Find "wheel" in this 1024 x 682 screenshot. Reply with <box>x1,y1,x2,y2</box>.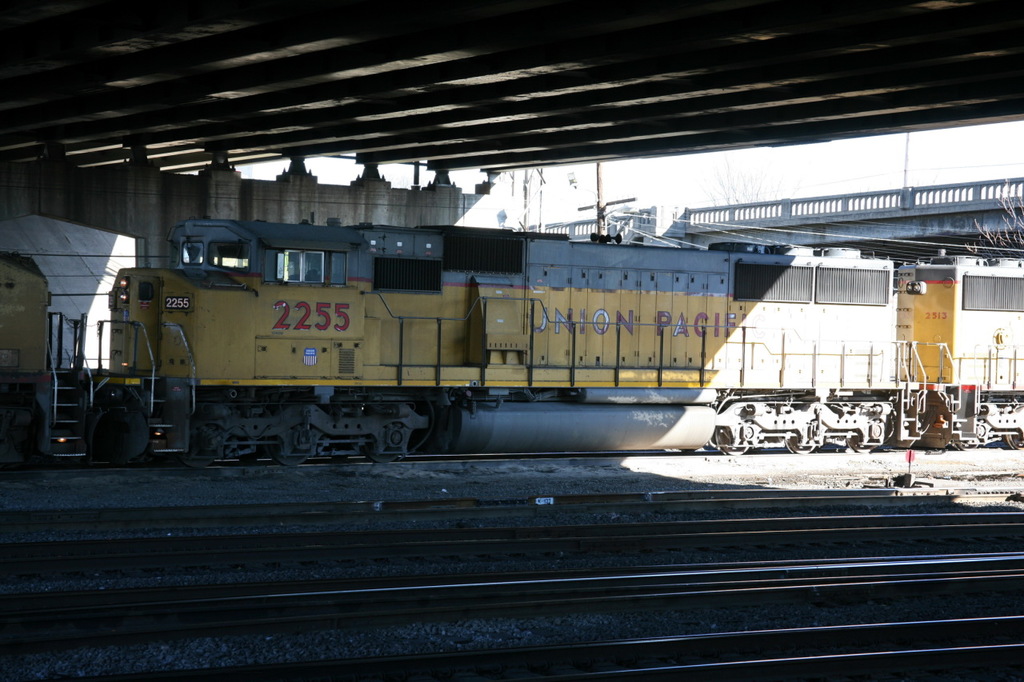
<box>848,436,878,453</box>.
